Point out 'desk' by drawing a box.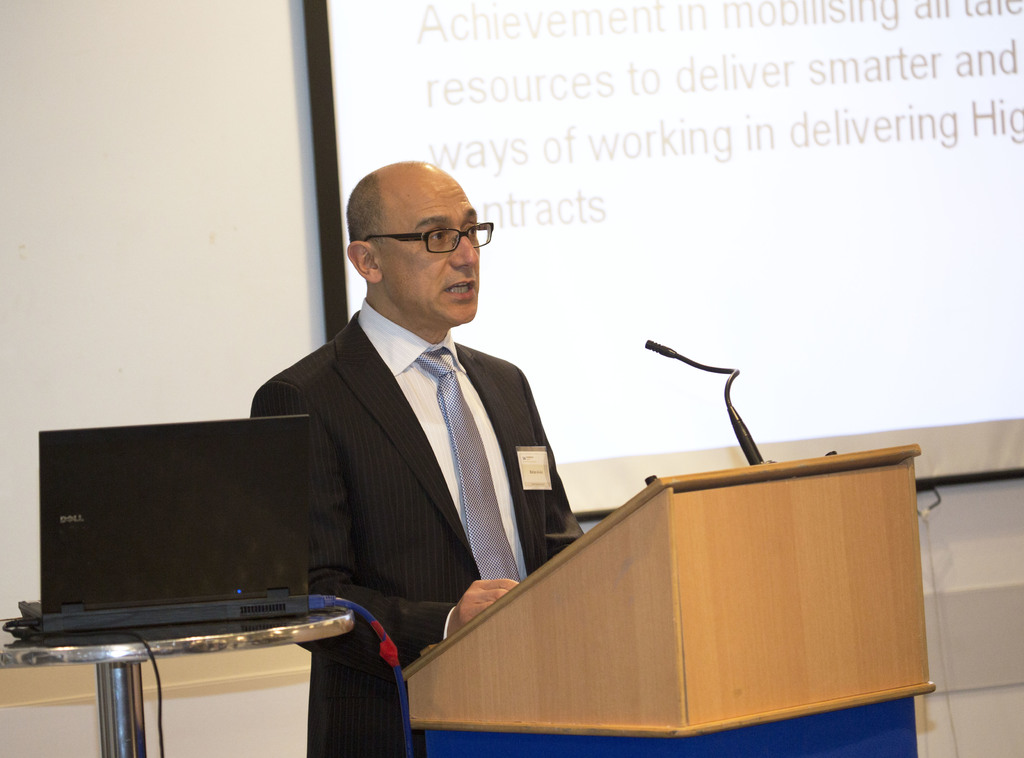
pyautogui.locateOnScreen(442, 408, 976, 732).
